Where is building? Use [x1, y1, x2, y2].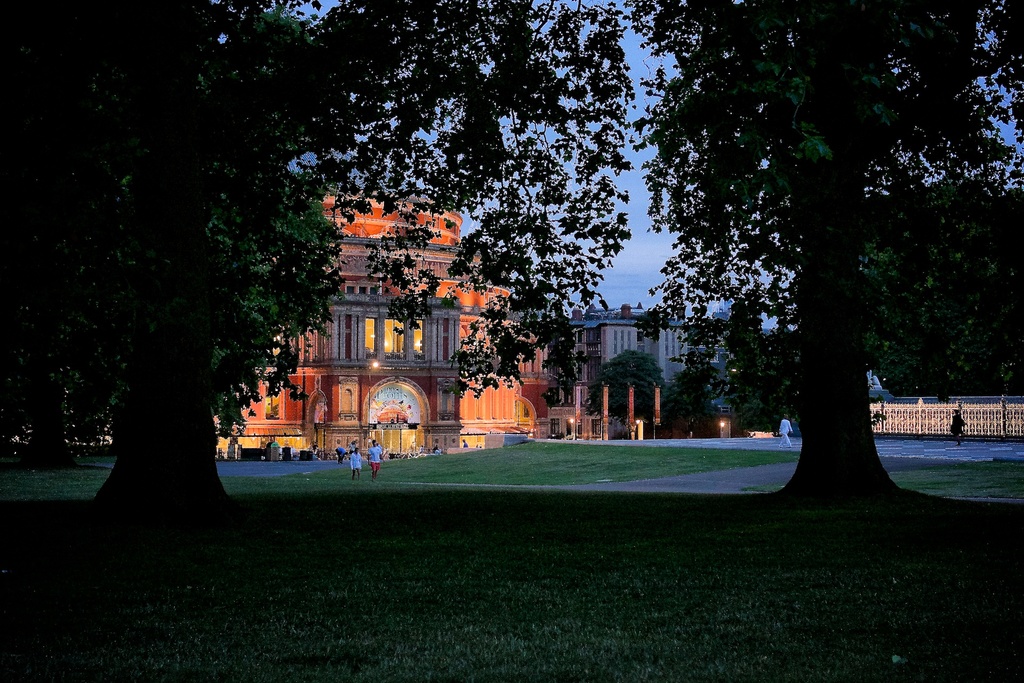
[565, 306, 771, 419].
